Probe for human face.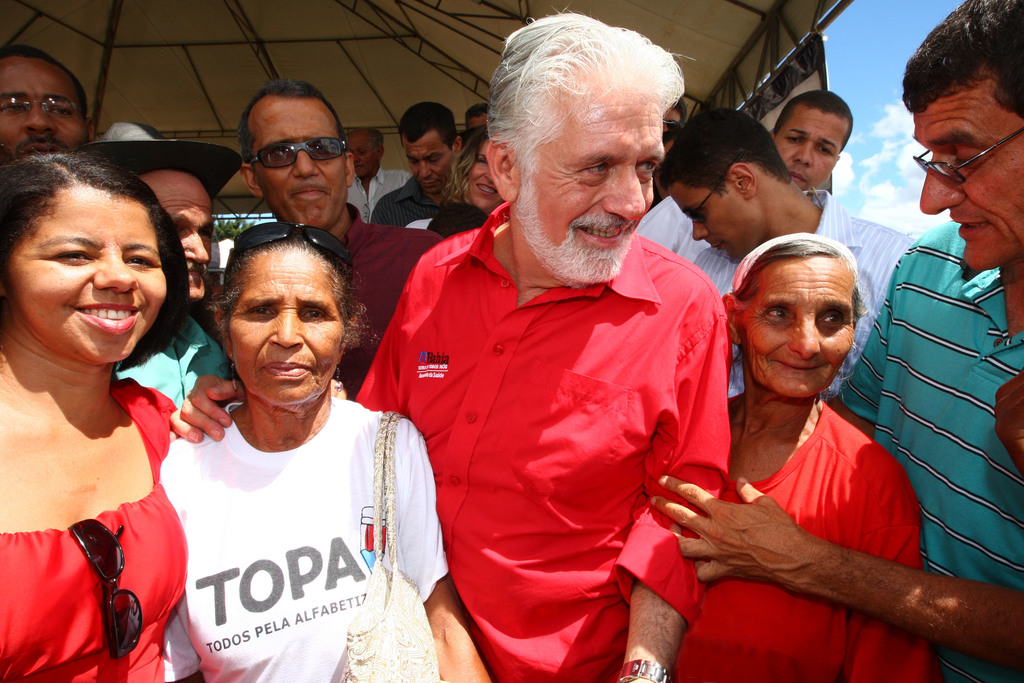
Probe result: {"left": 10, "top": 190, "right": 163, "bottom": 358}.
